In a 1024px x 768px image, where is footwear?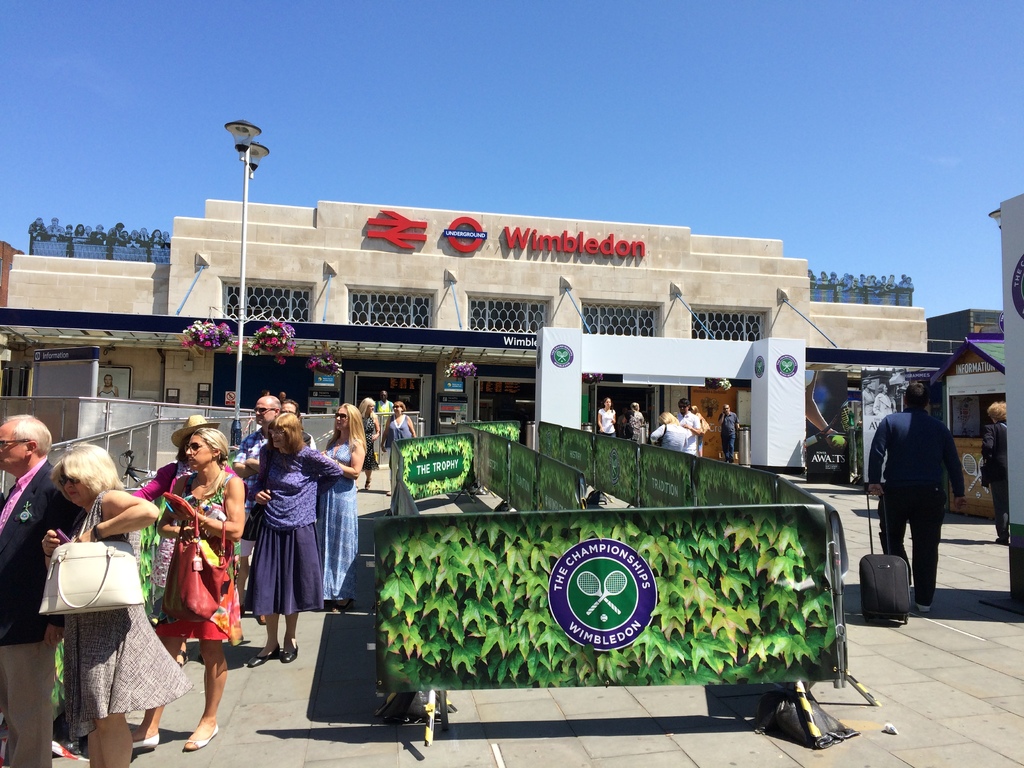
182/725/221/752.
